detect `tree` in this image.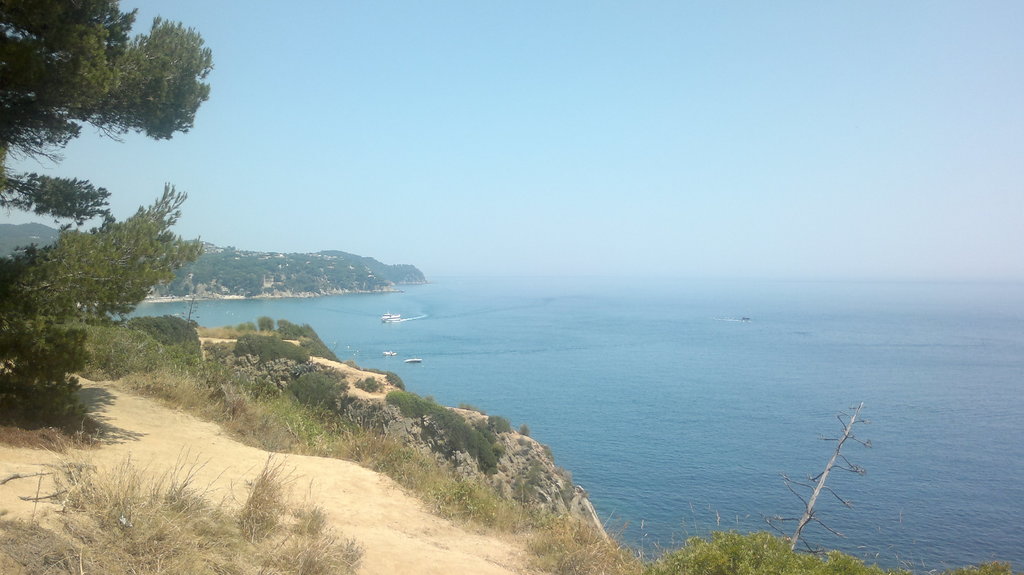
Detection: Rect(0, 0, 223, 255).
